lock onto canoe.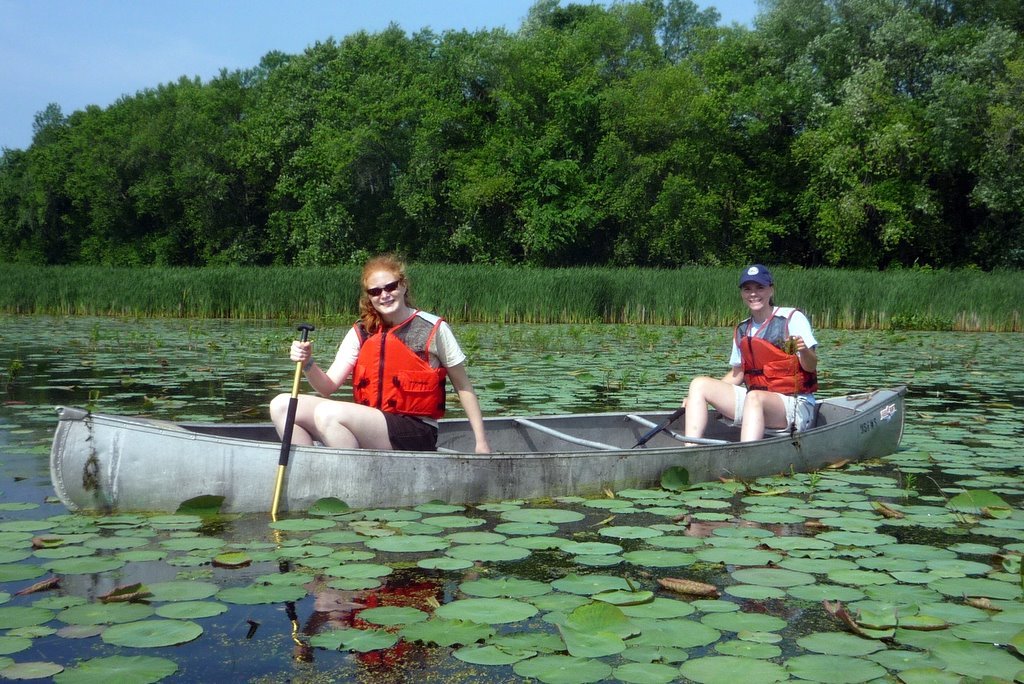
Locked: (x1=23, y1=355, x2=904, y2=525).
